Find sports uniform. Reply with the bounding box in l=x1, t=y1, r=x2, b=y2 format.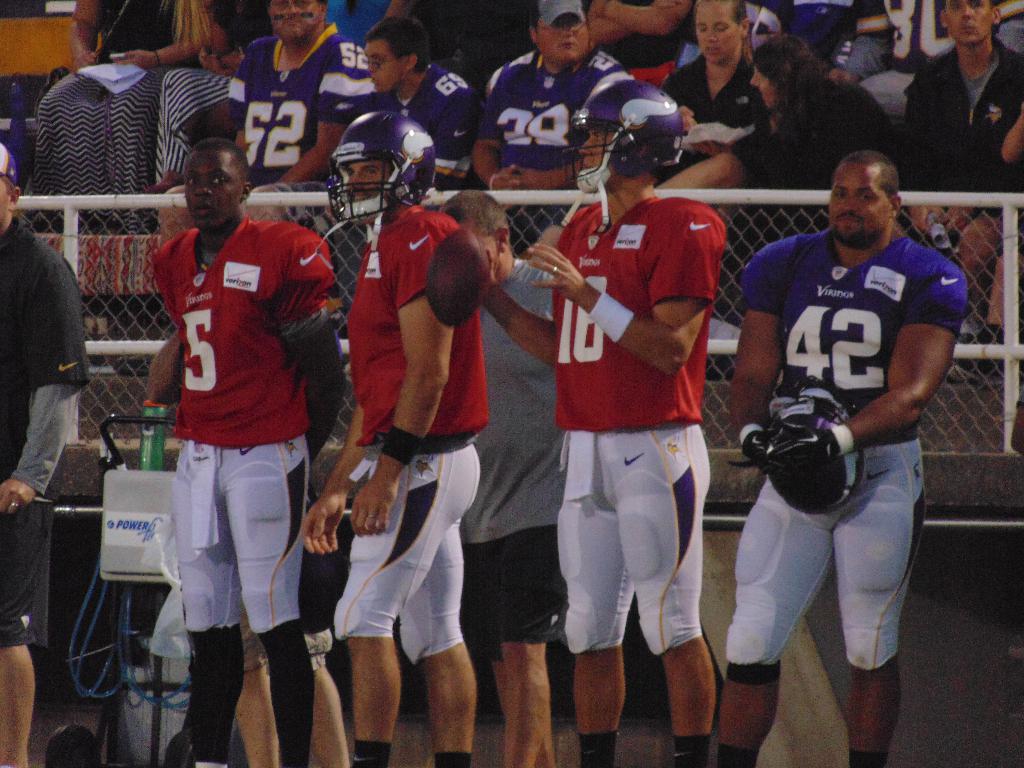
l=399, t=53, r=476, b=185.
